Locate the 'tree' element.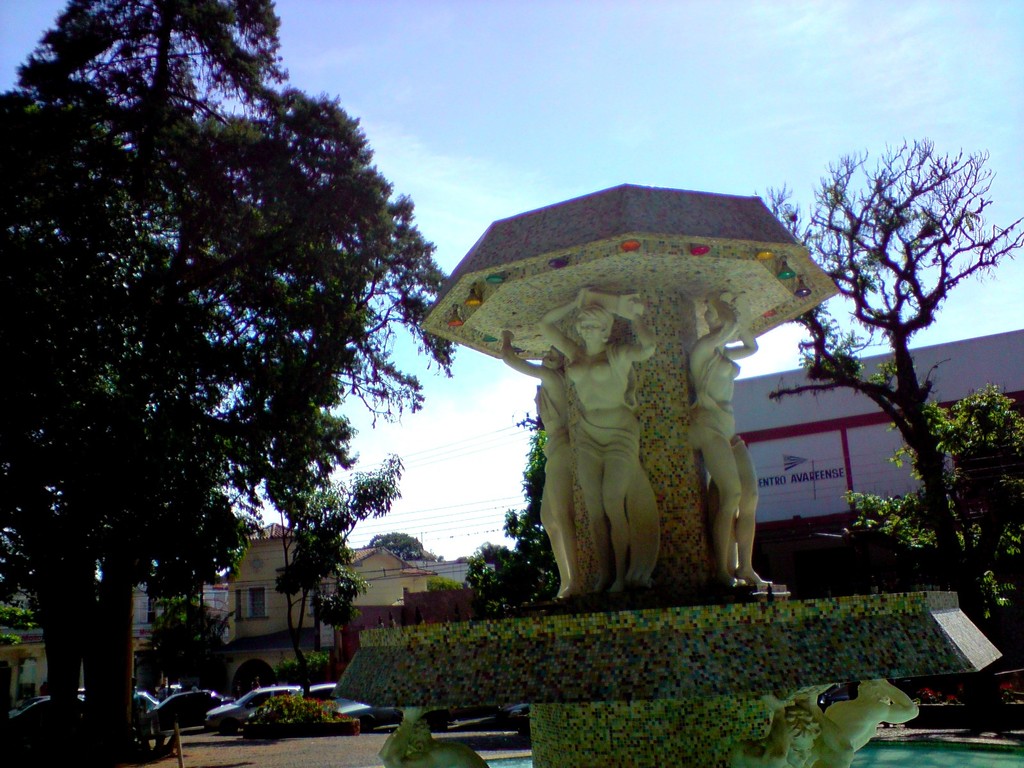
Element bbox: {"x1": 465, "y1": 406, "x2": 565, "y2": 615}.
